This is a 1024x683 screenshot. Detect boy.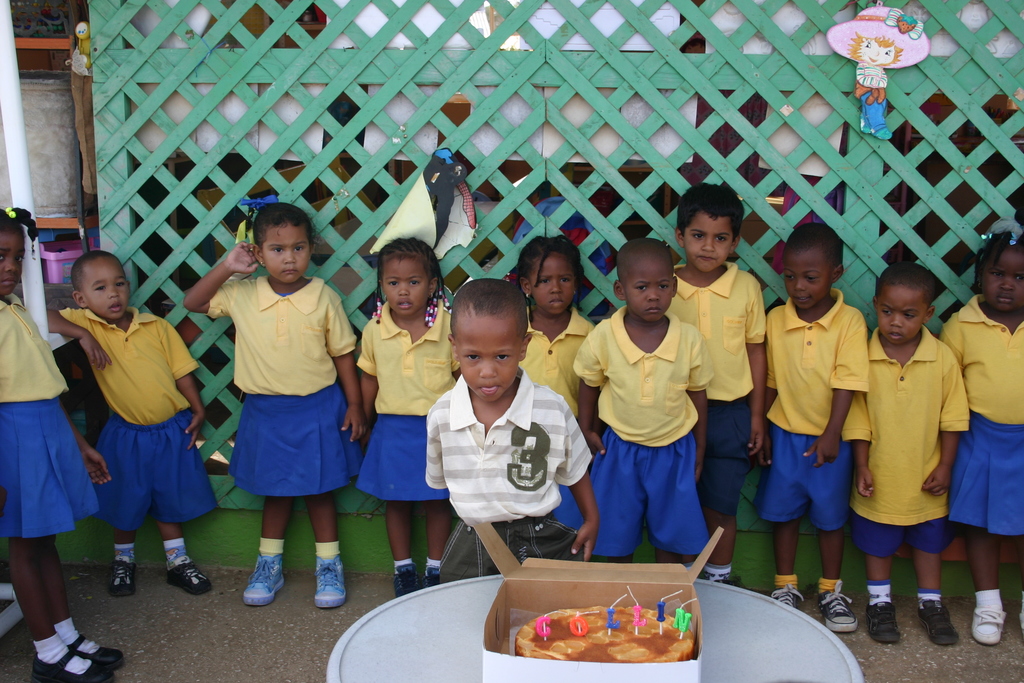
x1=840 y1=265 x2=979 y2=668.
